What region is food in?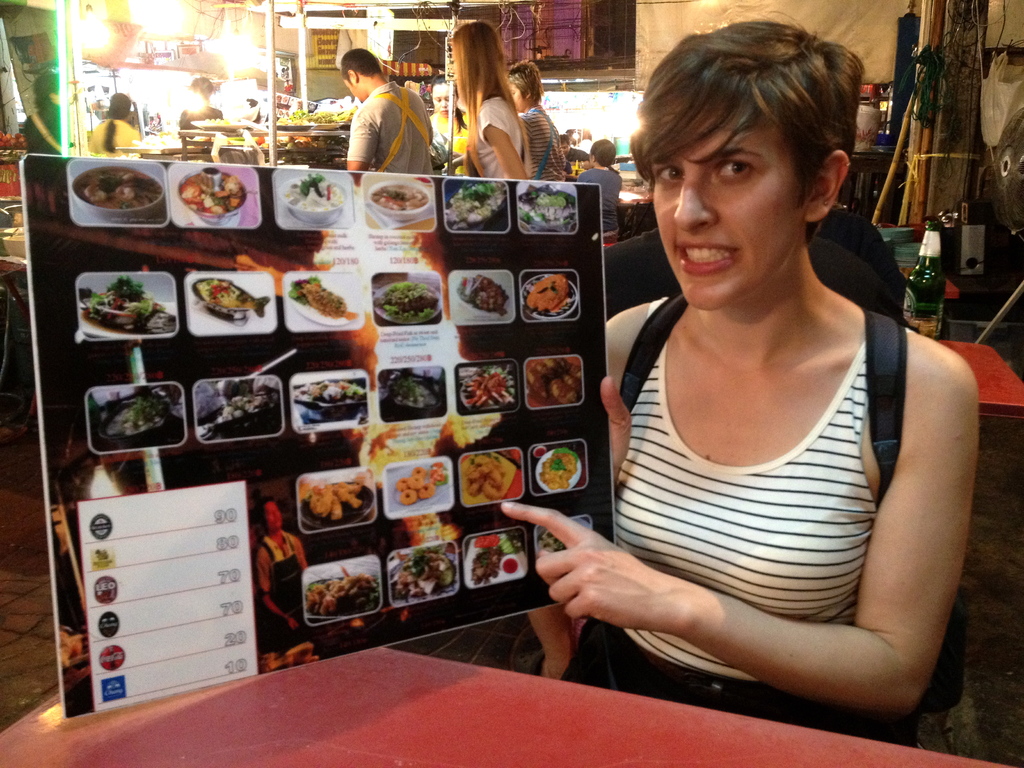
0 168 24 197.
